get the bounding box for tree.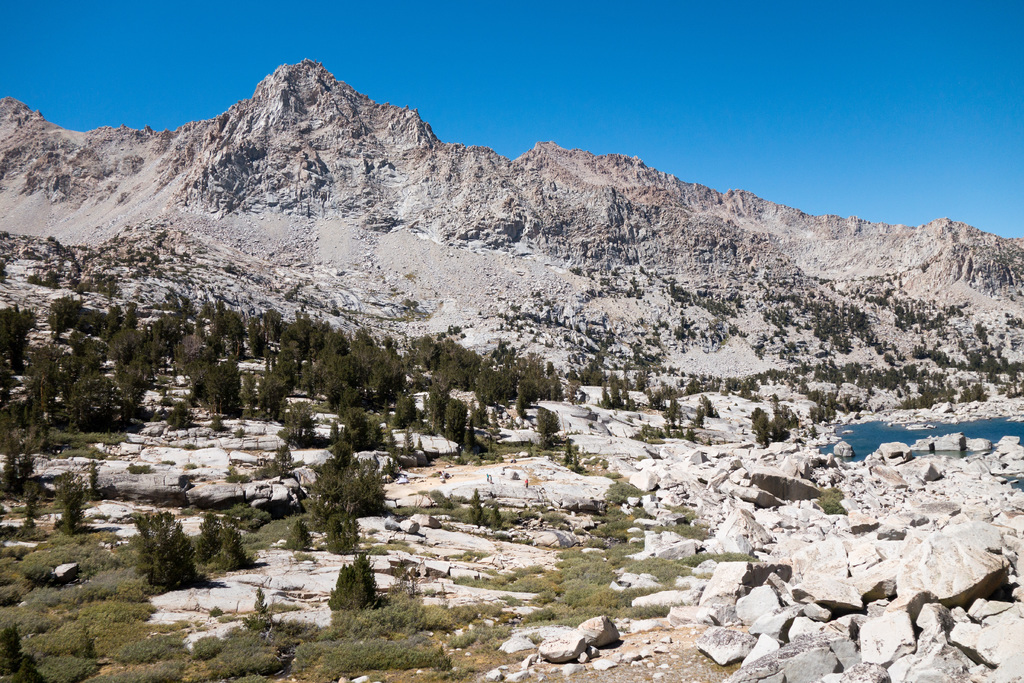
[x1=307, y1=445, x2=394, y2=519].
